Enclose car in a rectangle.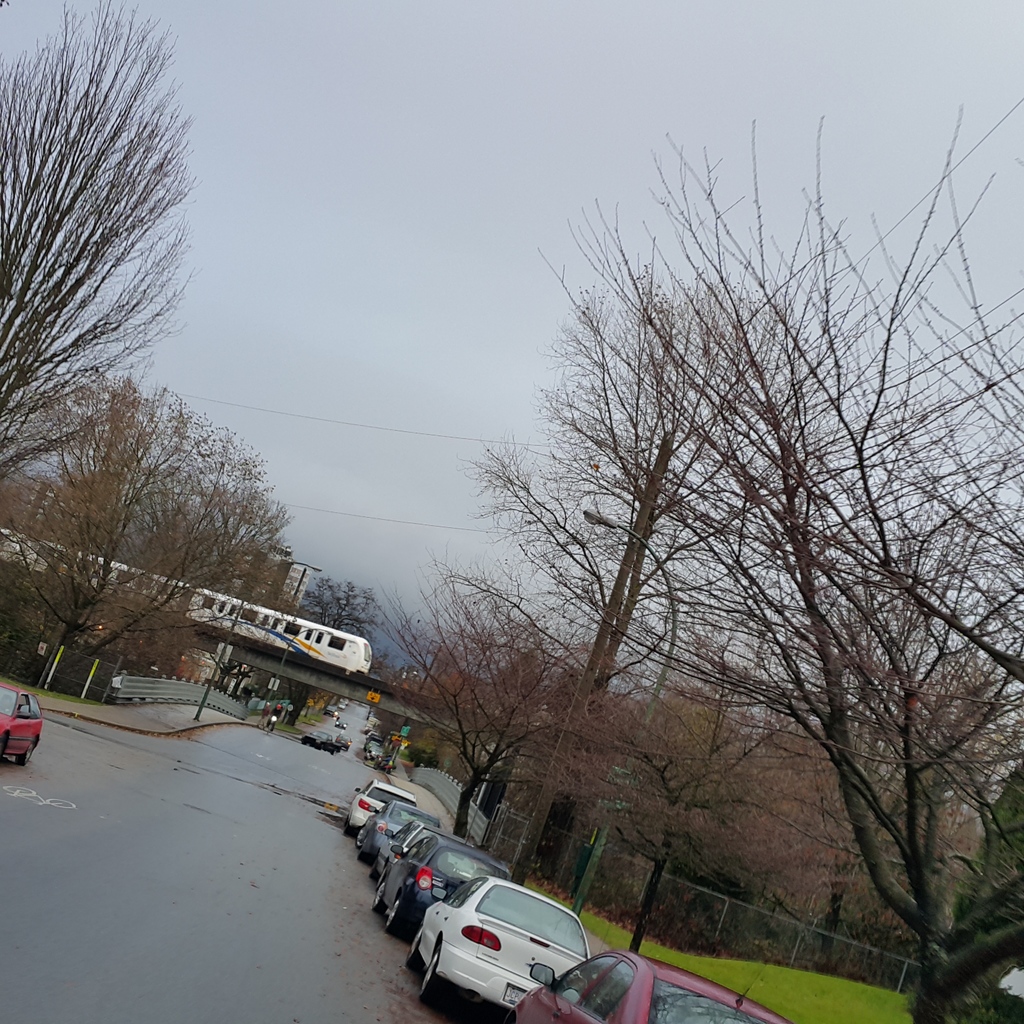
<region>0, 676, 45, 767</region>.
